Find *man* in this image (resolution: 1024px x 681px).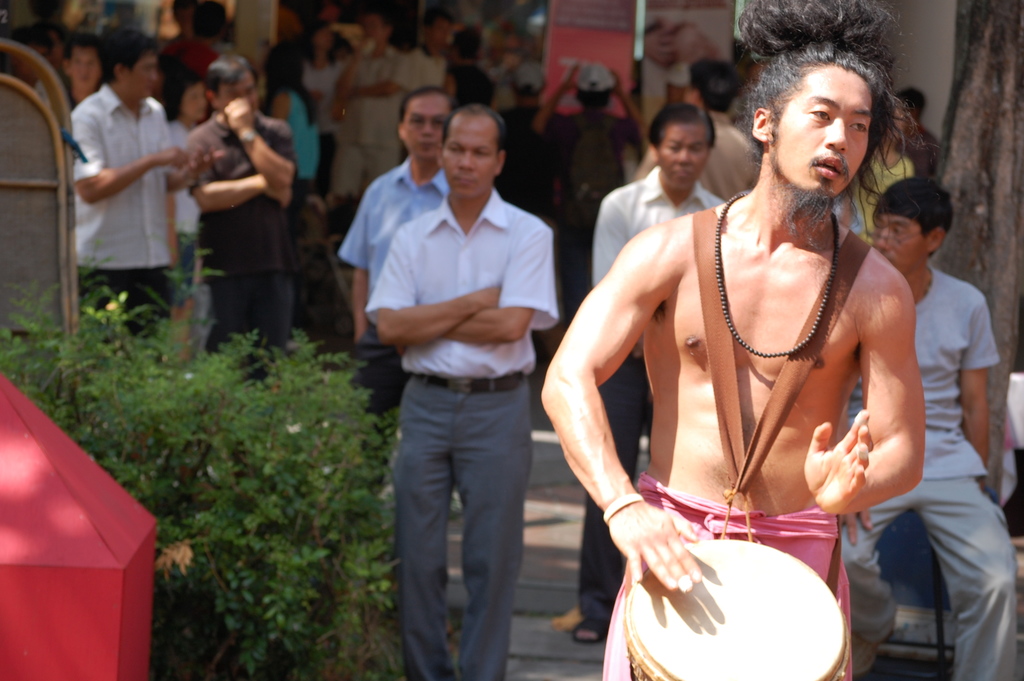
184, 56, 296, 383.
